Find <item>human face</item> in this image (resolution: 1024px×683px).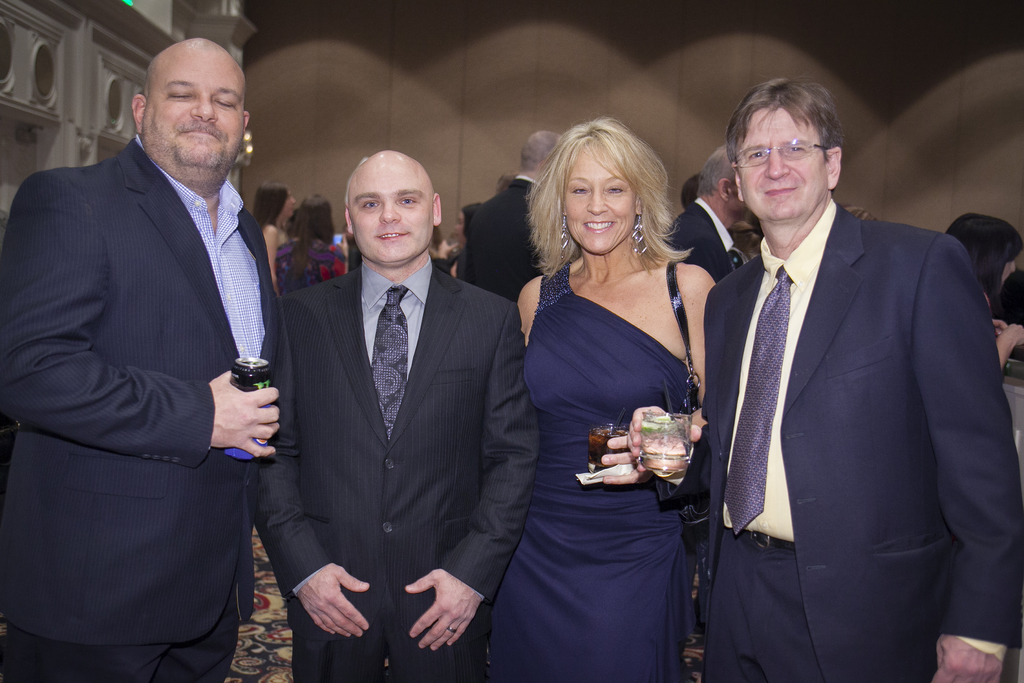
box=[280, 186, 295, 218].
